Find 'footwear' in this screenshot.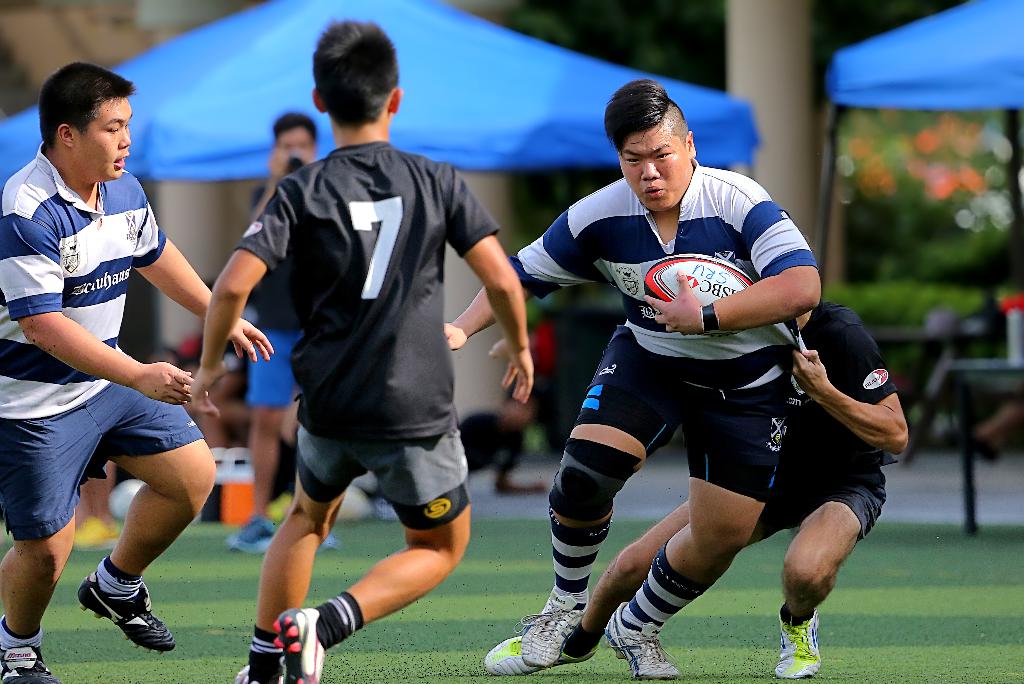
The bounding box for 'footwear' is pyautogui.locateOnScreen(76, 562, 178, 658).
